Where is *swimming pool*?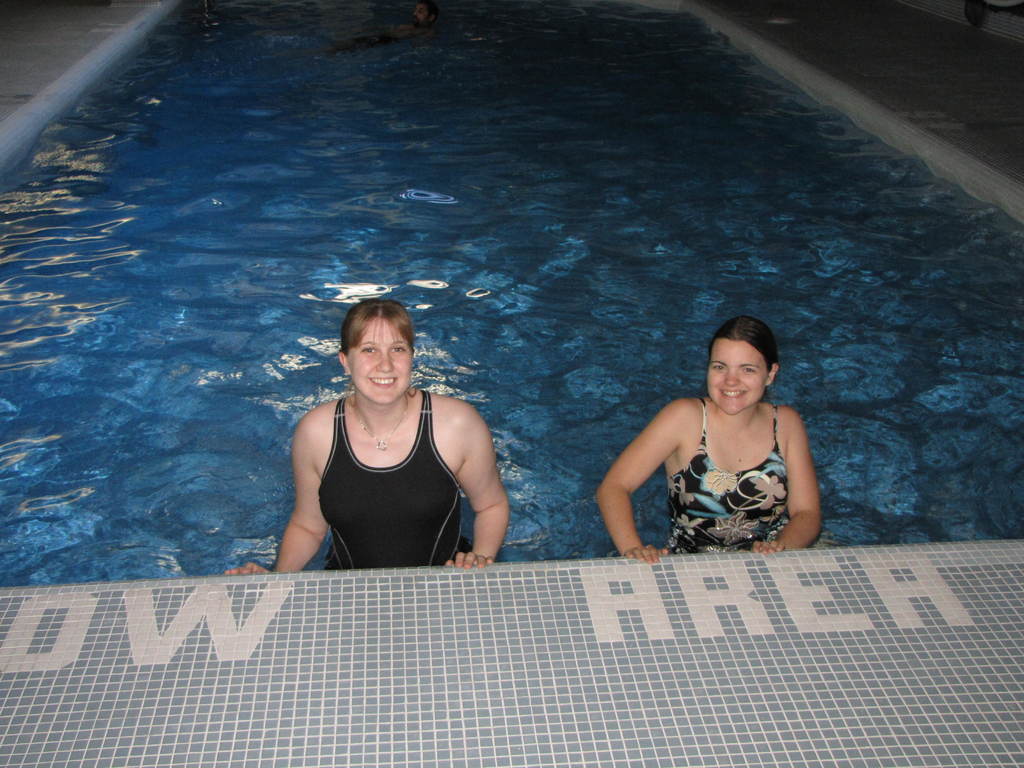
0 0 1023 587.
